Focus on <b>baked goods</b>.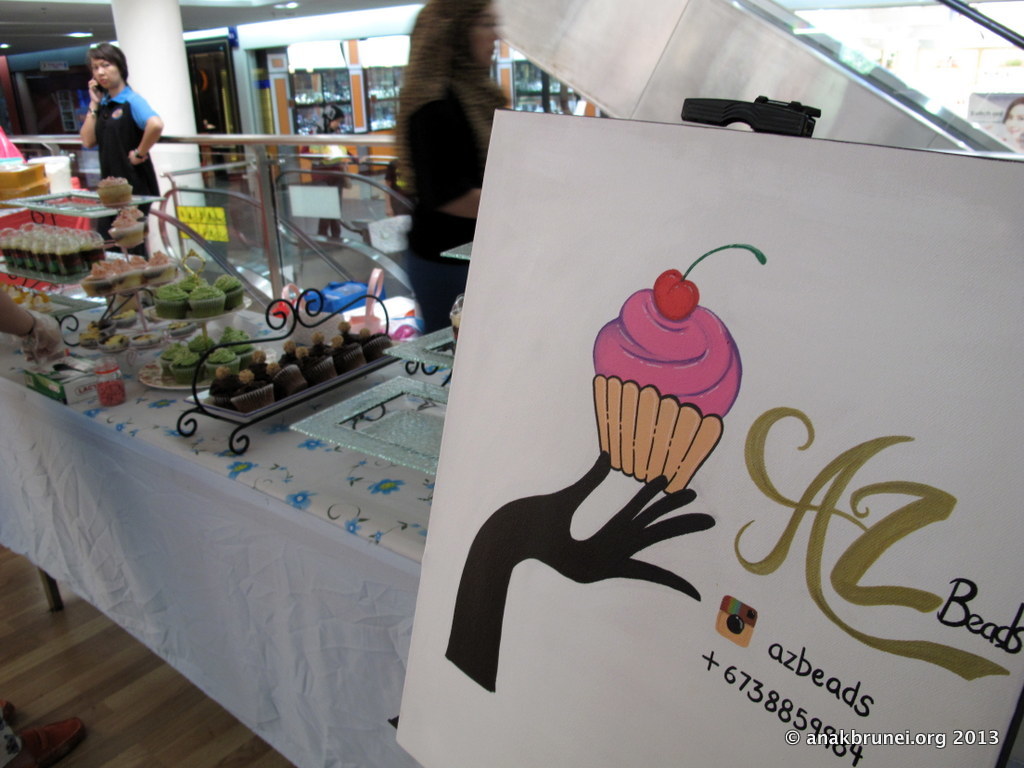
Focused at 588,269,743,497.
